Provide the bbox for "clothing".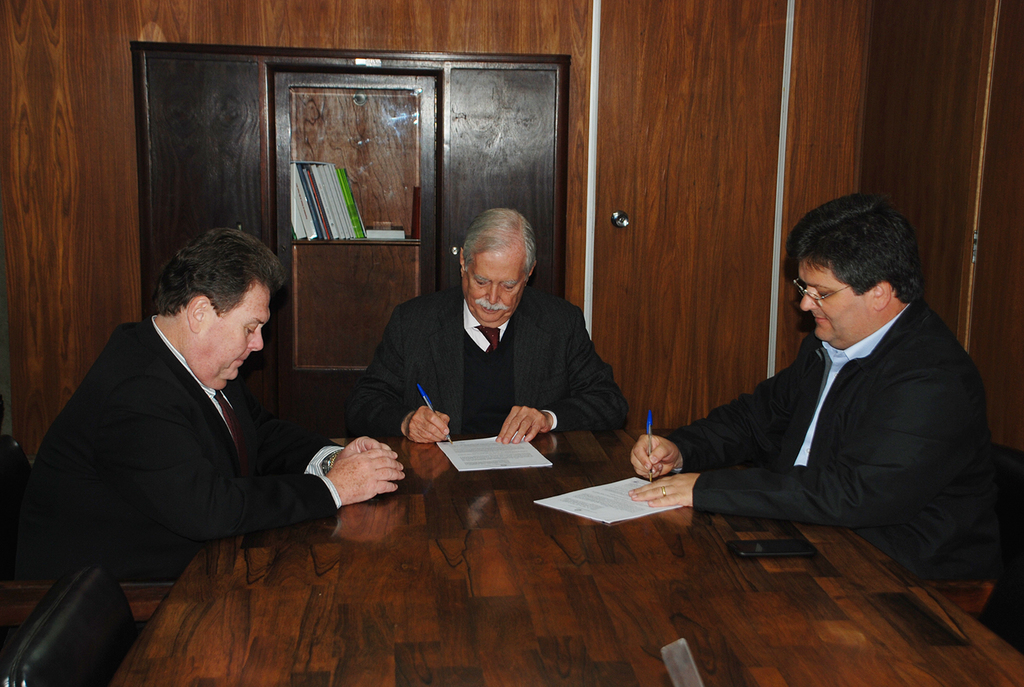
bbox=(56, 310, 342, 580).
